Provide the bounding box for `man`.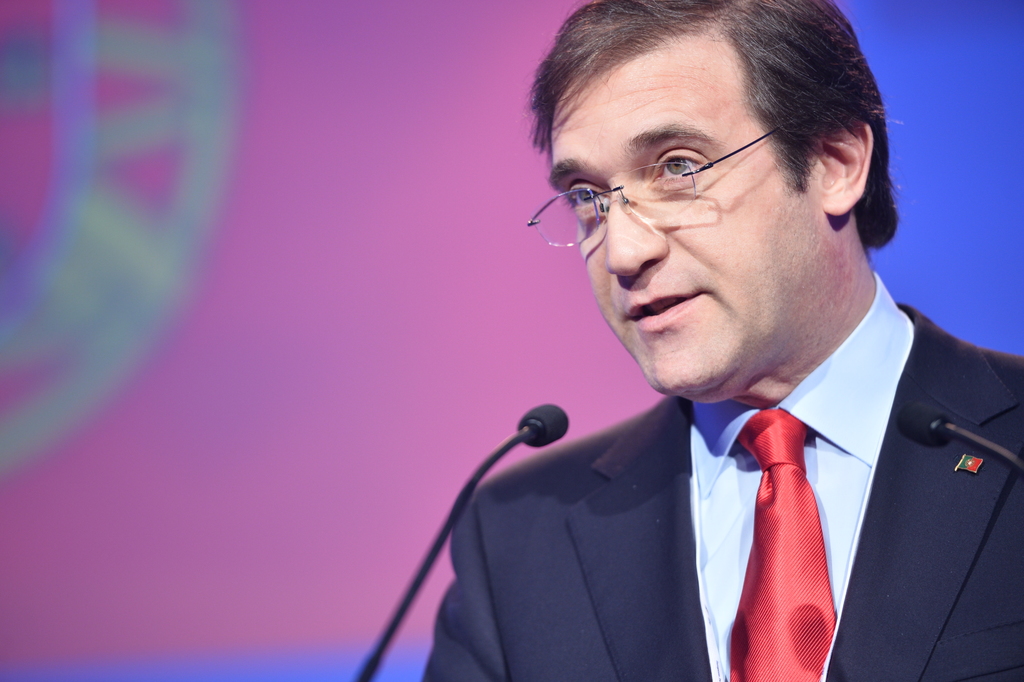
select_region(408, 0, 1023, 681).
